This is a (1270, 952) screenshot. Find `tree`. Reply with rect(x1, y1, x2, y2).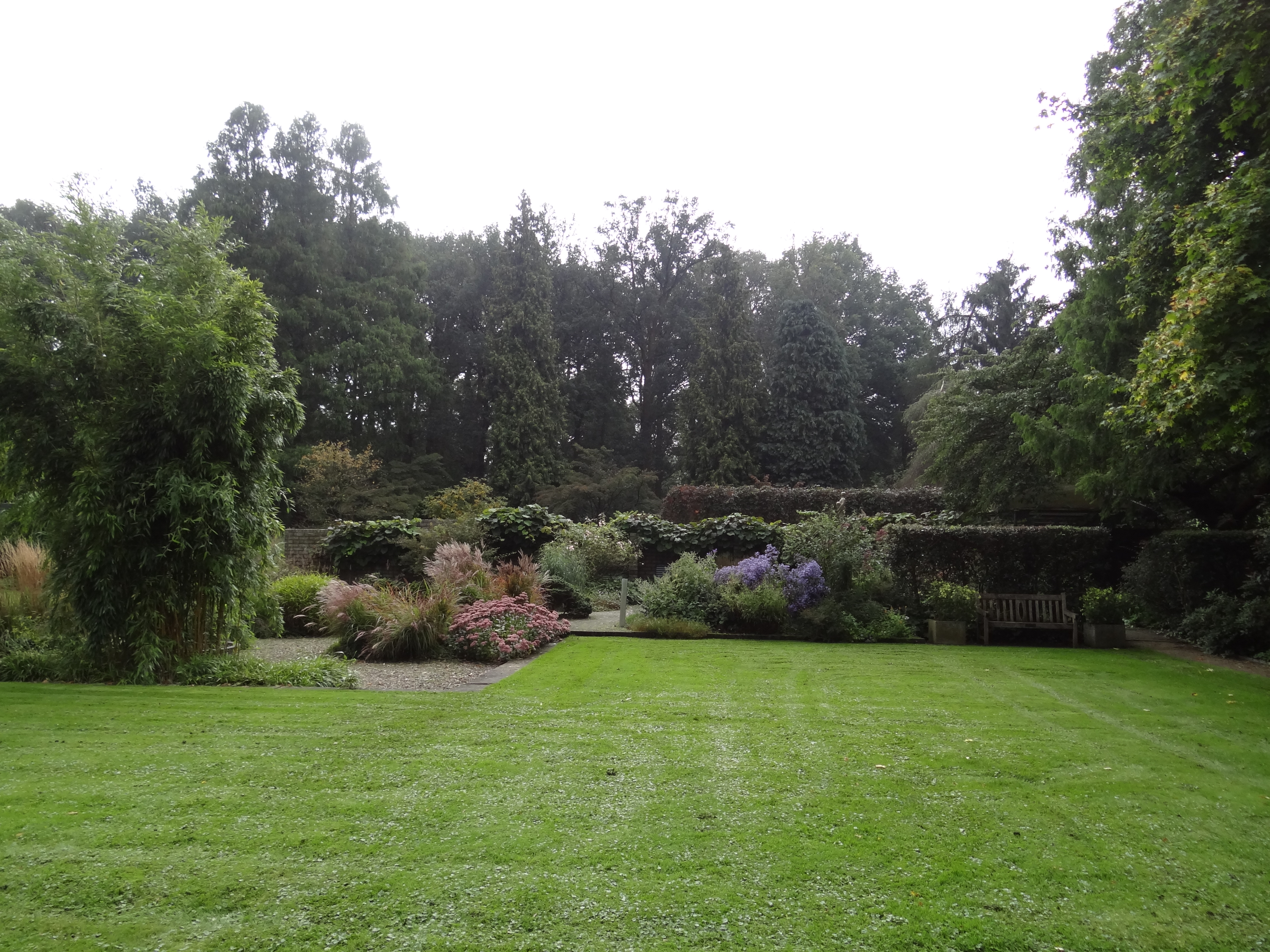
rect(279, 0, 350, 179).
